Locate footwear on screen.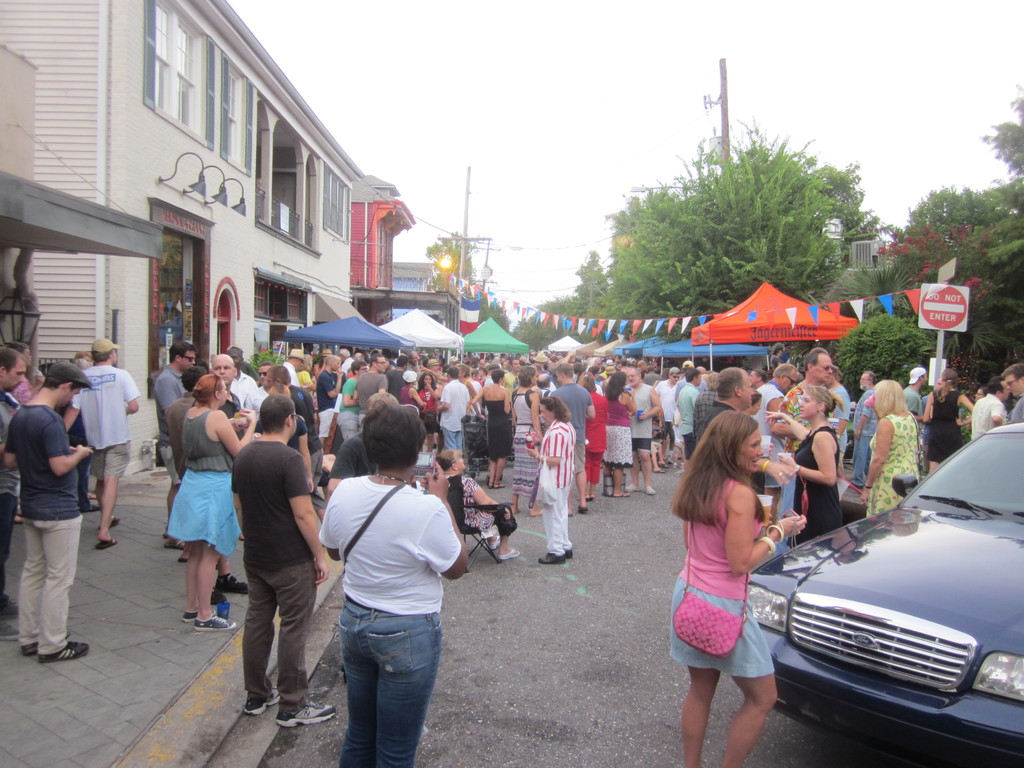
On screen at (94,534,119,550).
